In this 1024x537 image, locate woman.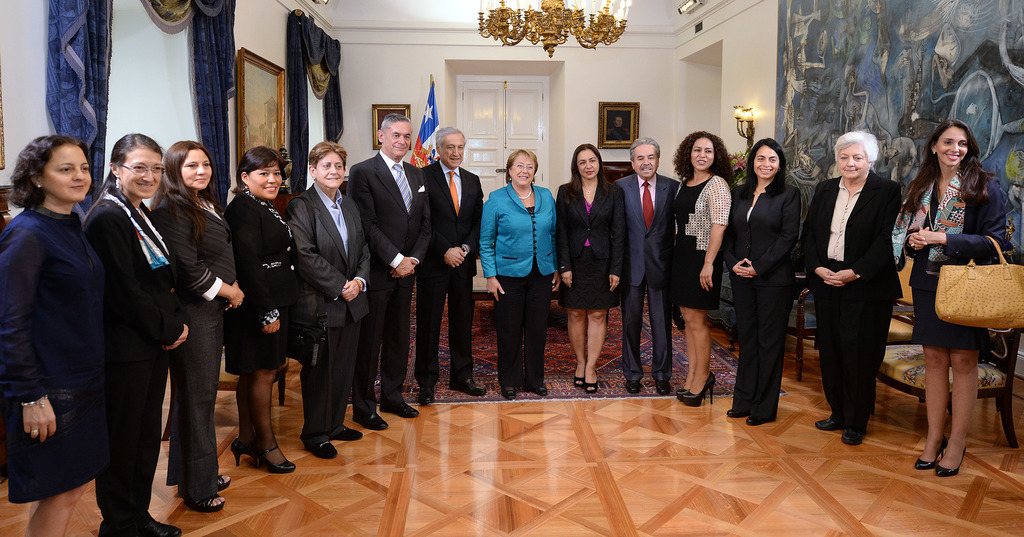
Bounding box: [907,124,1007,466].
